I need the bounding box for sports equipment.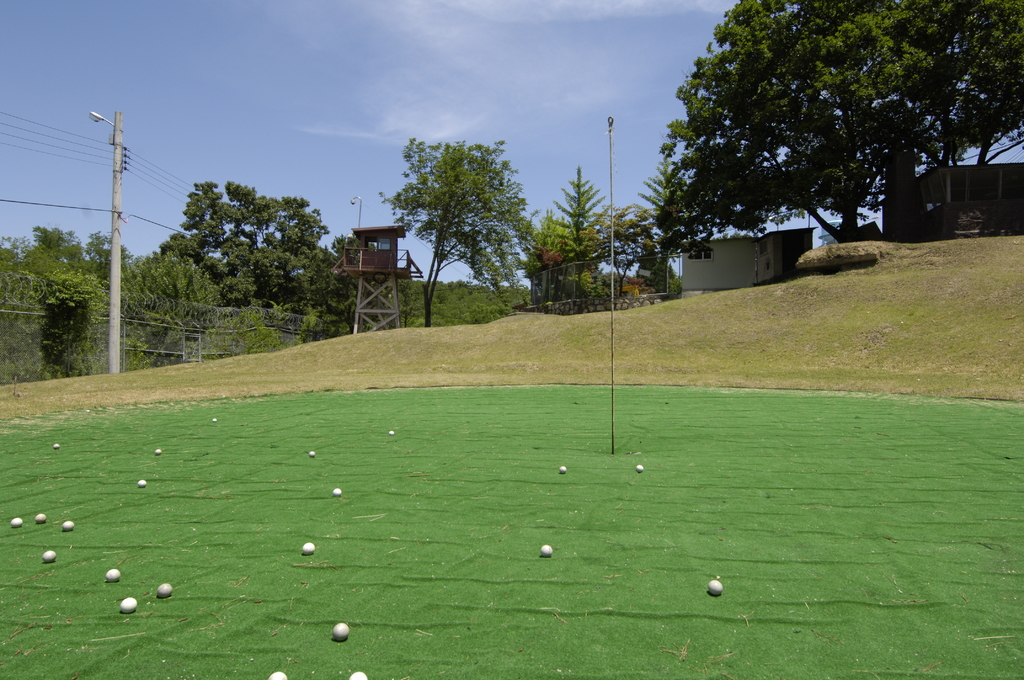
Here it is: rect(35, 512, 47, 524).
